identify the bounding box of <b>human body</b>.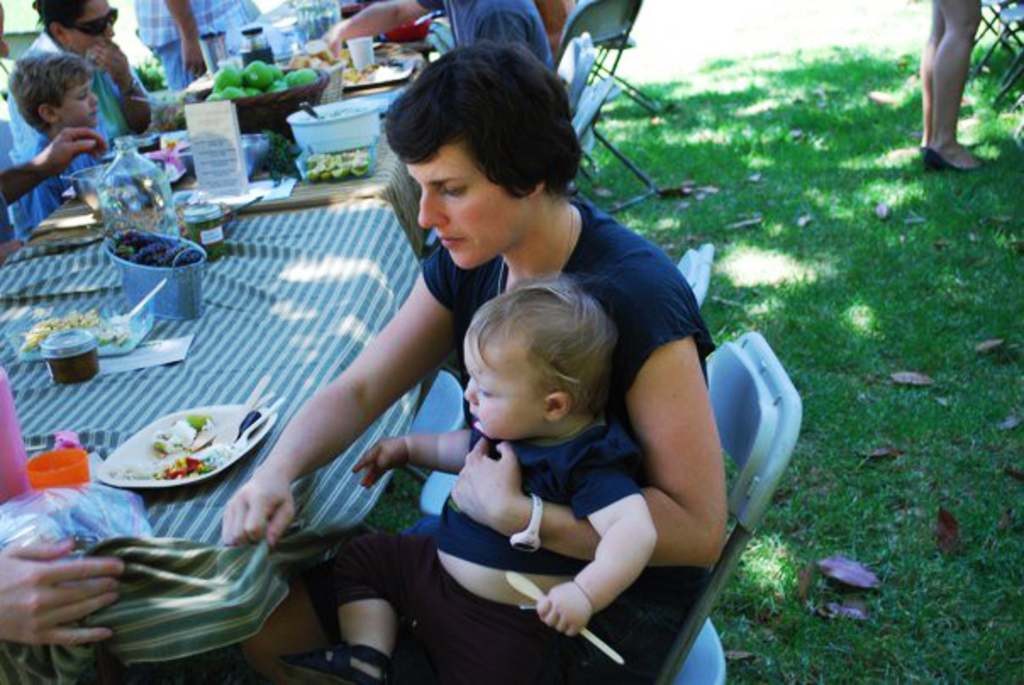
BBox(0, 127, 98, 214).
